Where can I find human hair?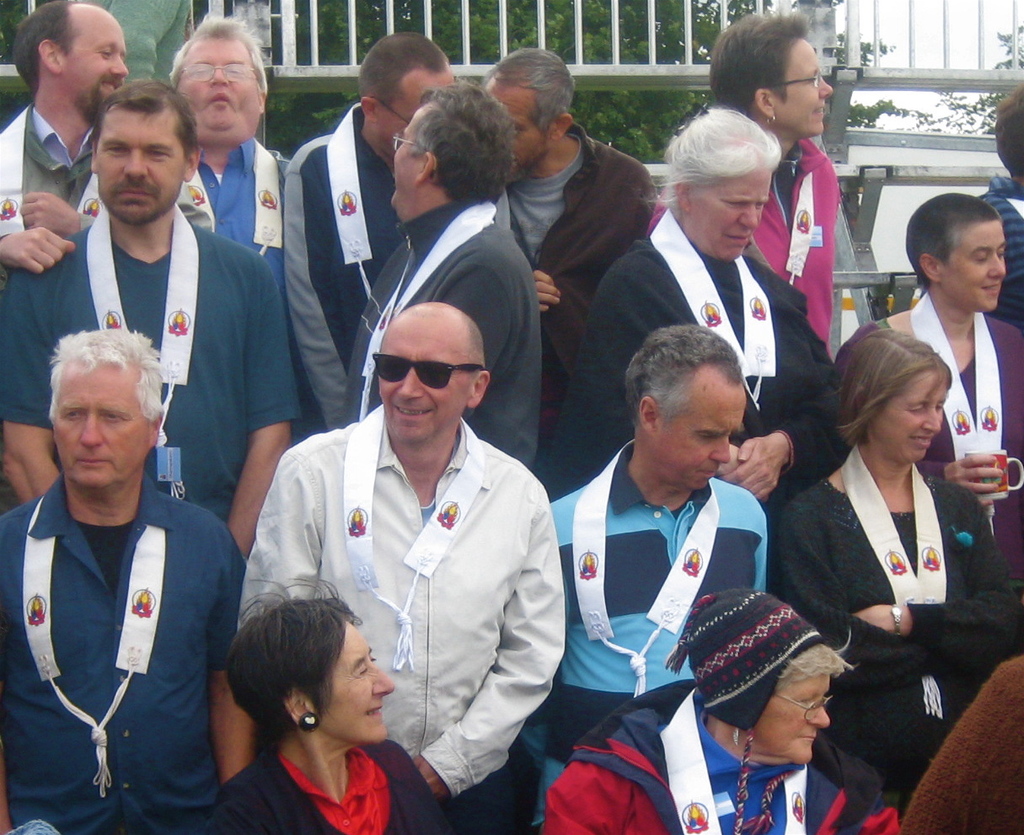
You can find it at bbox=[419, 77, 514, 206].
